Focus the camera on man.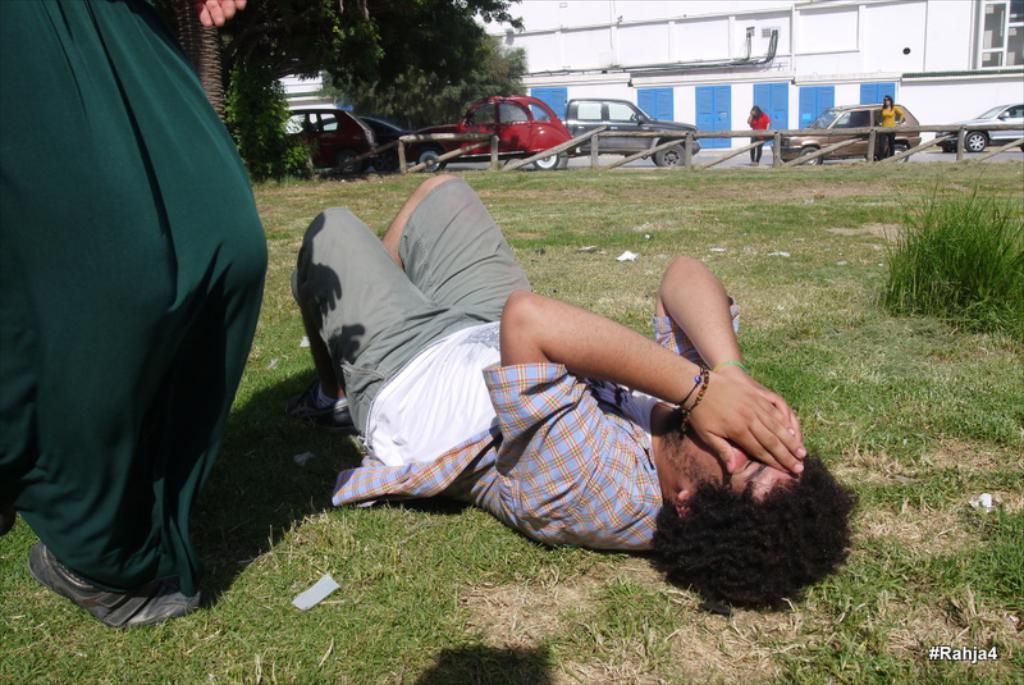
Focus region: bbox(292, 161, 868, 615).
